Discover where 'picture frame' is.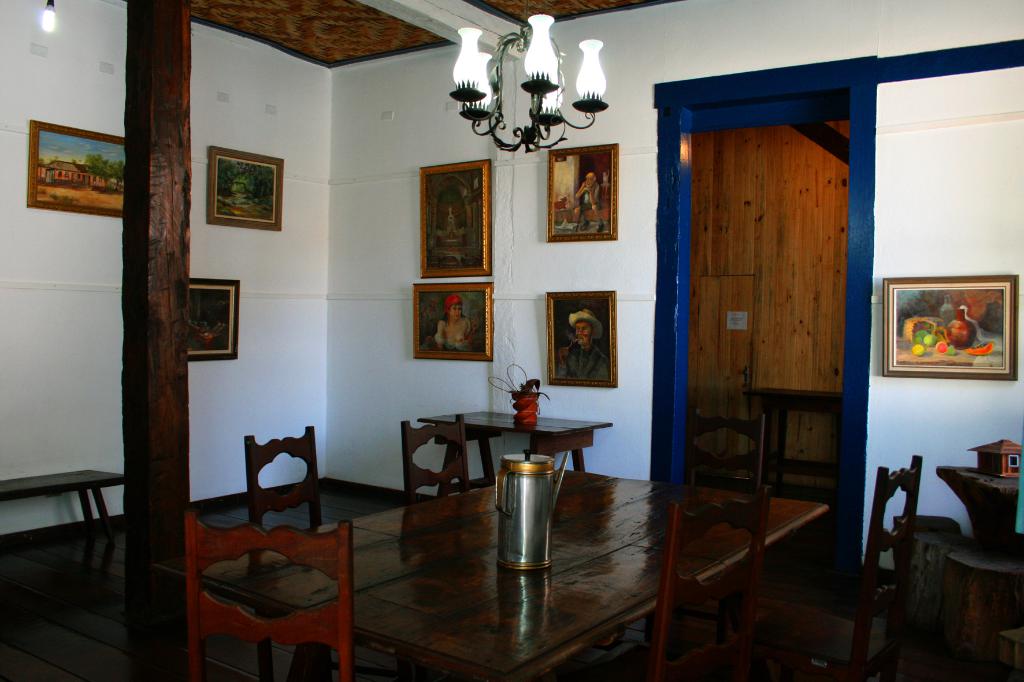
Discovered at <bbox>24, 122, 122, 221</bbox>.
